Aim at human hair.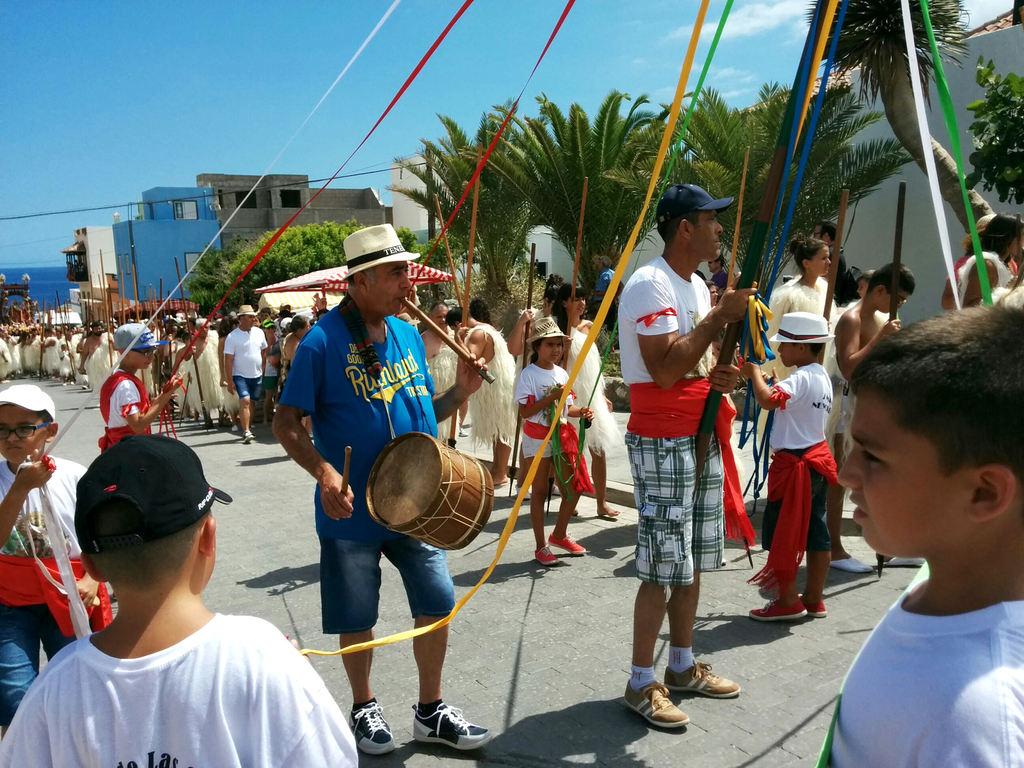
Aimed at locate(290, 314, 310, 332).
